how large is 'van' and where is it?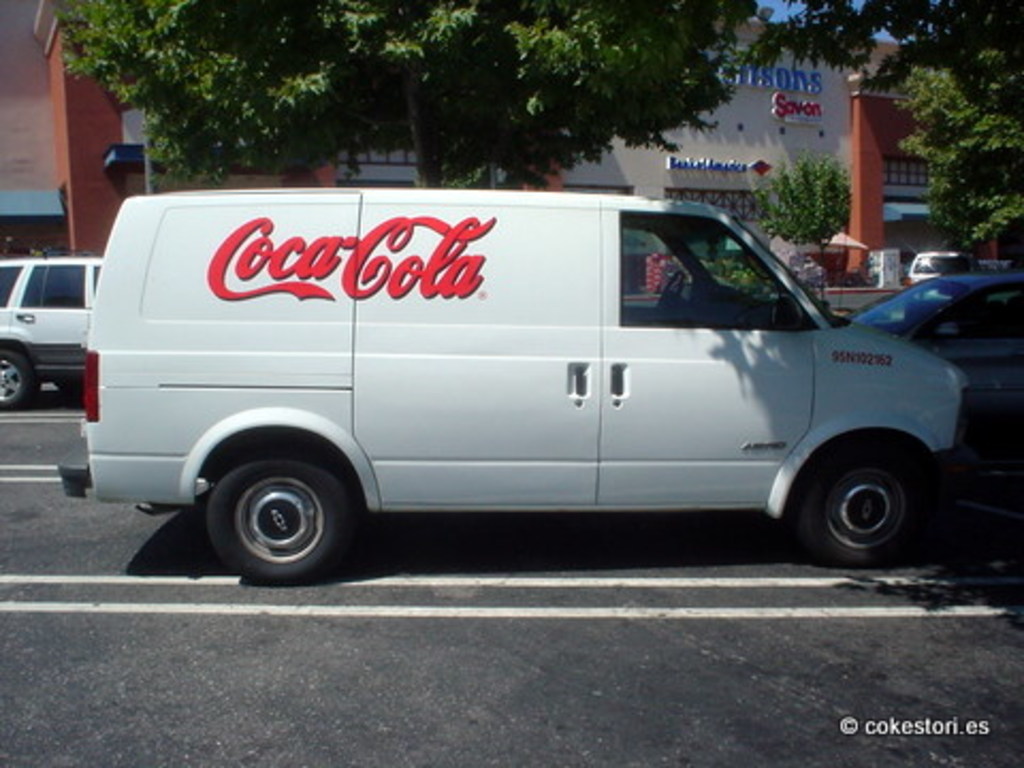
Bounding box: bbox=(53, 186, 973, 589).
